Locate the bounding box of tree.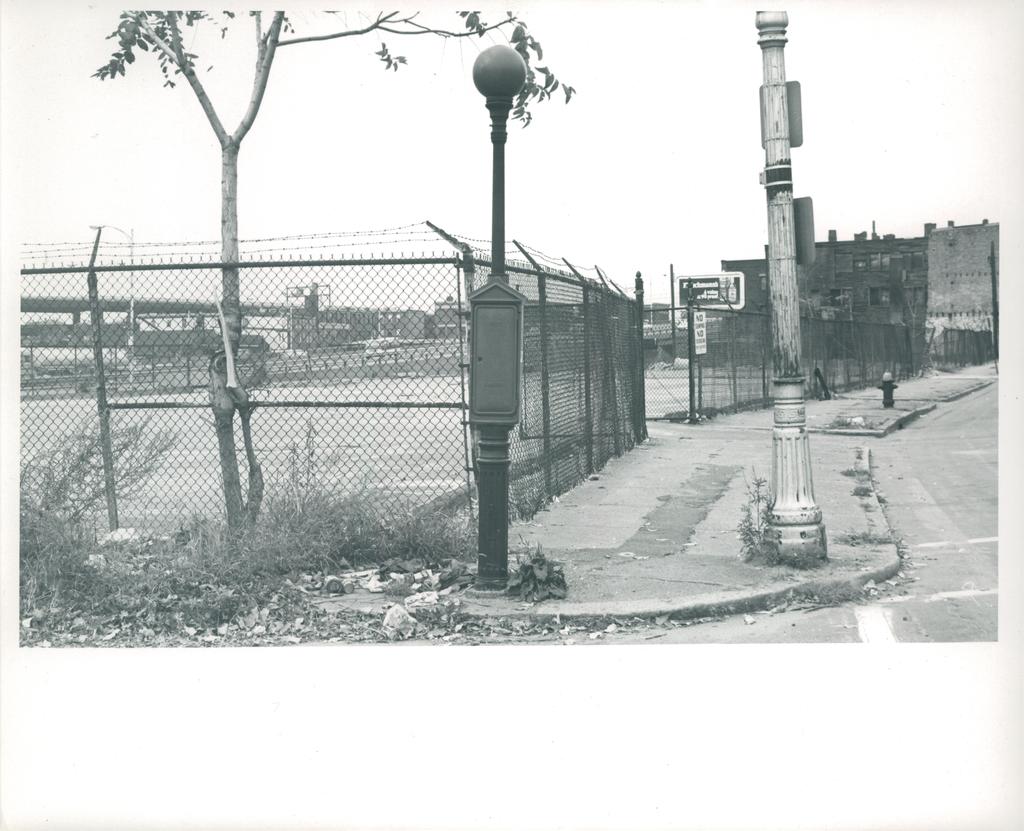
Bounding box: (x1=95, y1=0, x2=572, y2=535).
